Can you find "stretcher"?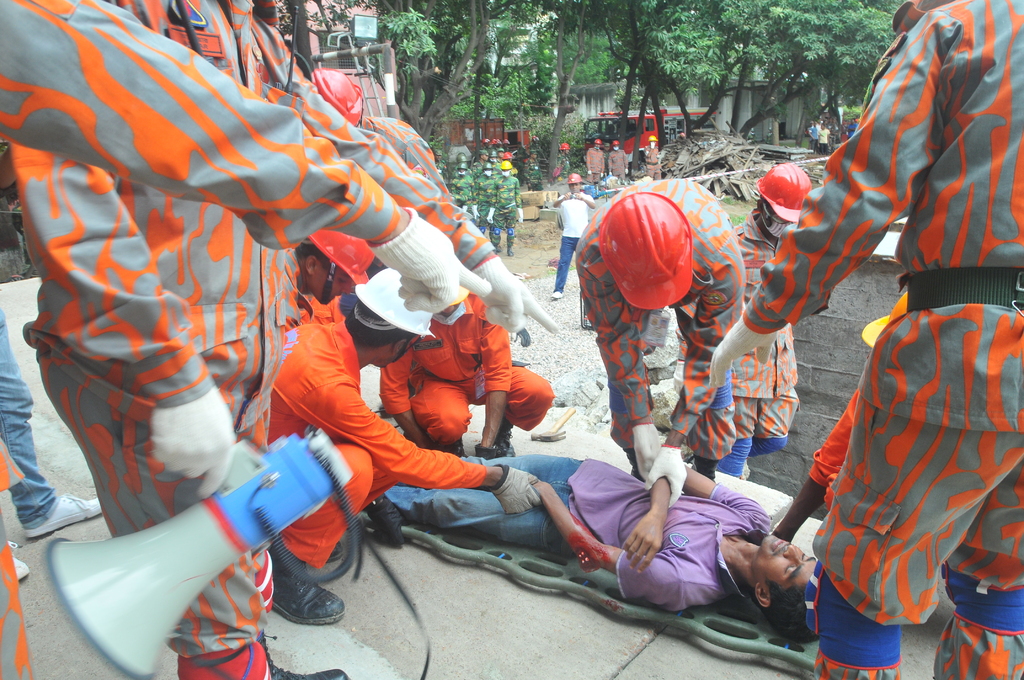
Yes, bounding box: l=357, t=501, r=823, b=672.
